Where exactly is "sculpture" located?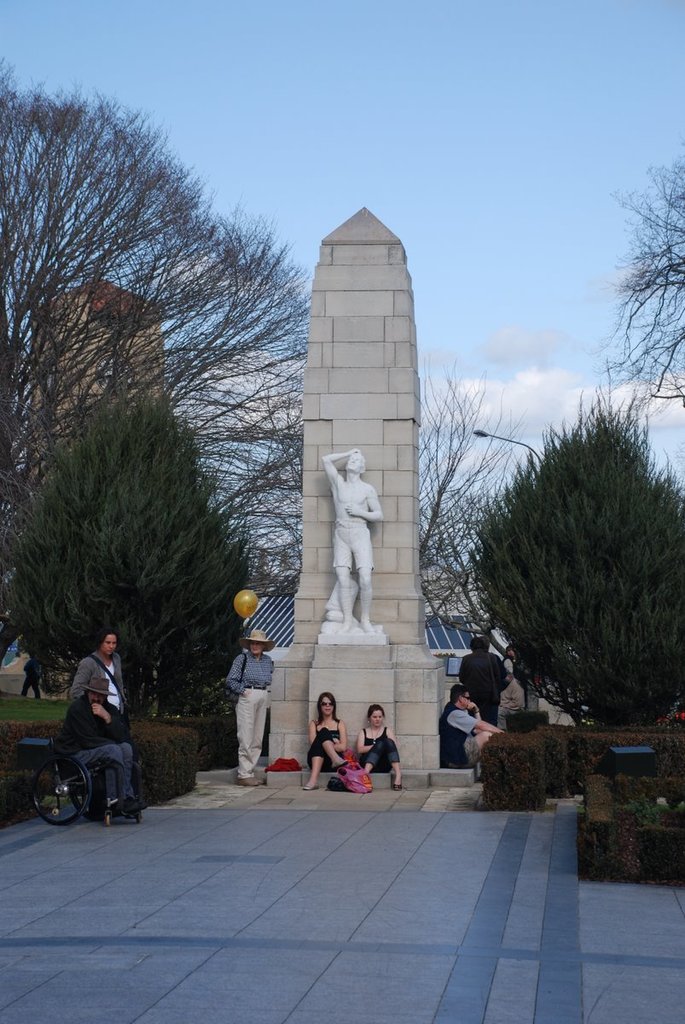
Its bounding box is 321, 445, 388, 622.
